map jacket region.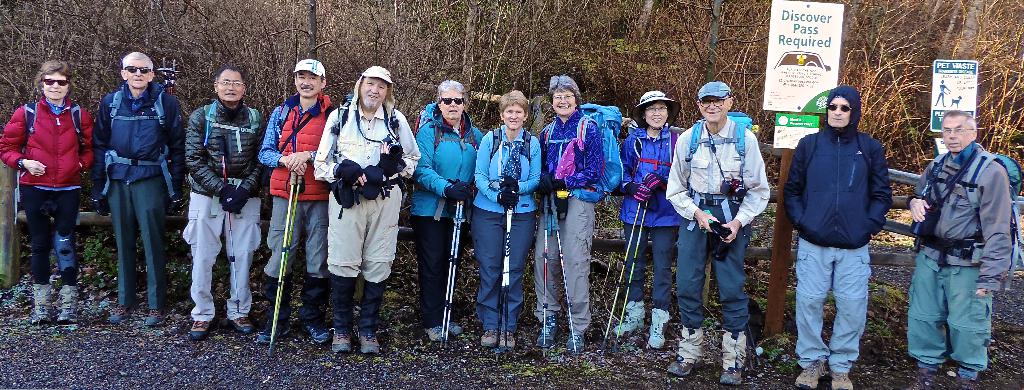
Mapped to 541, 106, 605, 192.
